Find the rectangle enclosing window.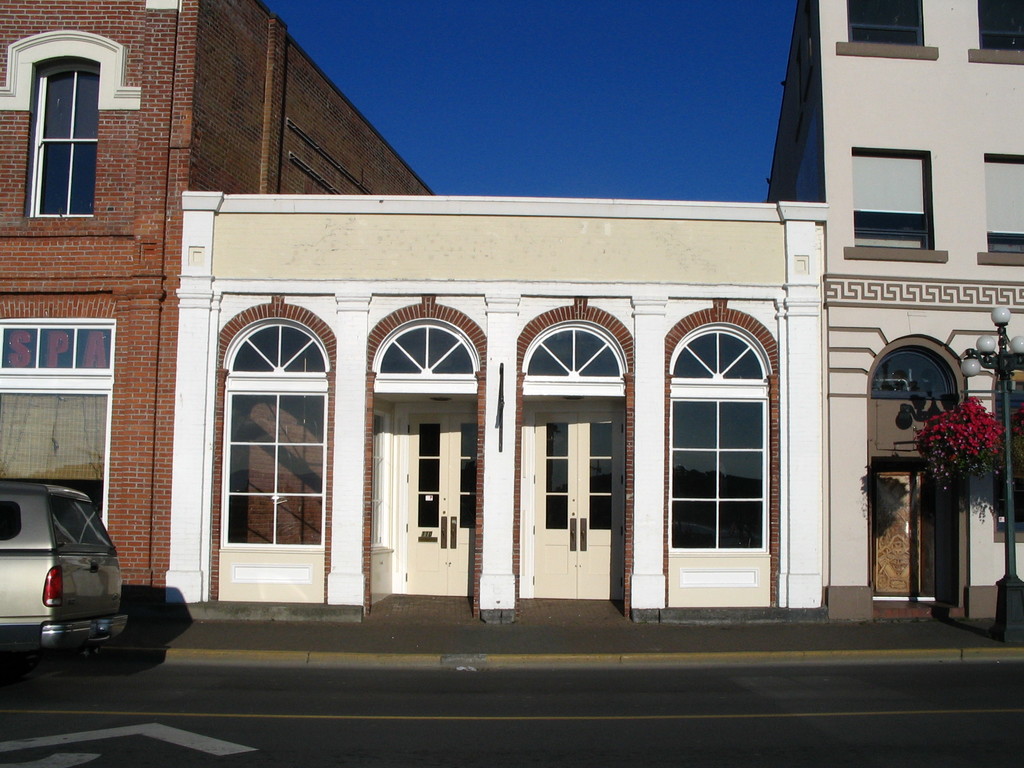
[left=846, top=141, right=948, bottom=262].
